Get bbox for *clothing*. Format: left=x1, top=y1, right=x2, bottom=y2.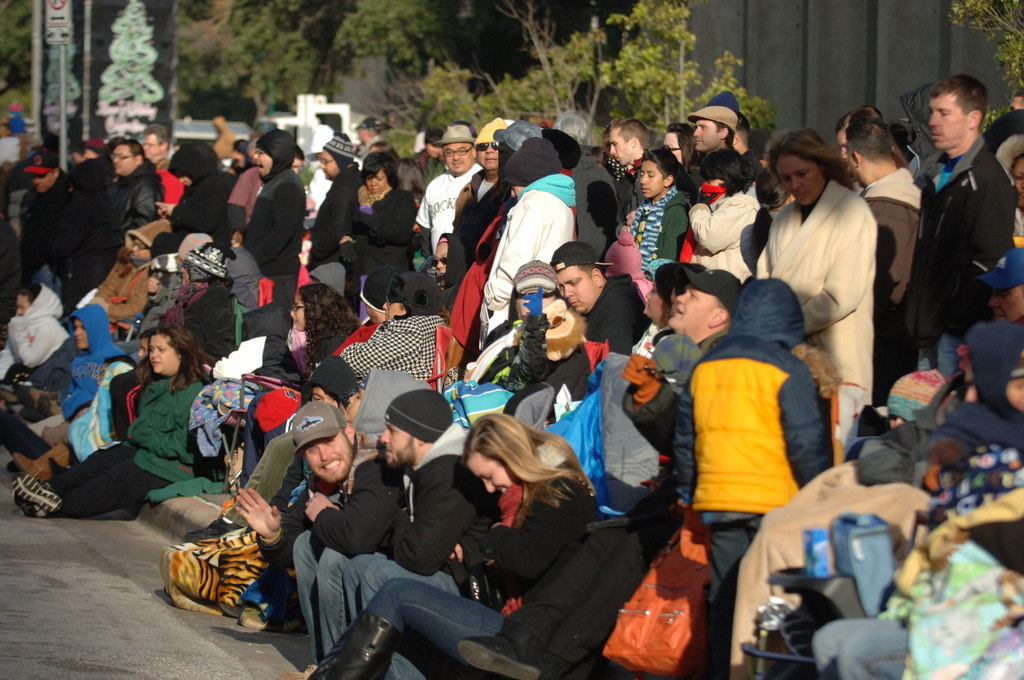
left=364, top=180, right=408, bottom=264.
